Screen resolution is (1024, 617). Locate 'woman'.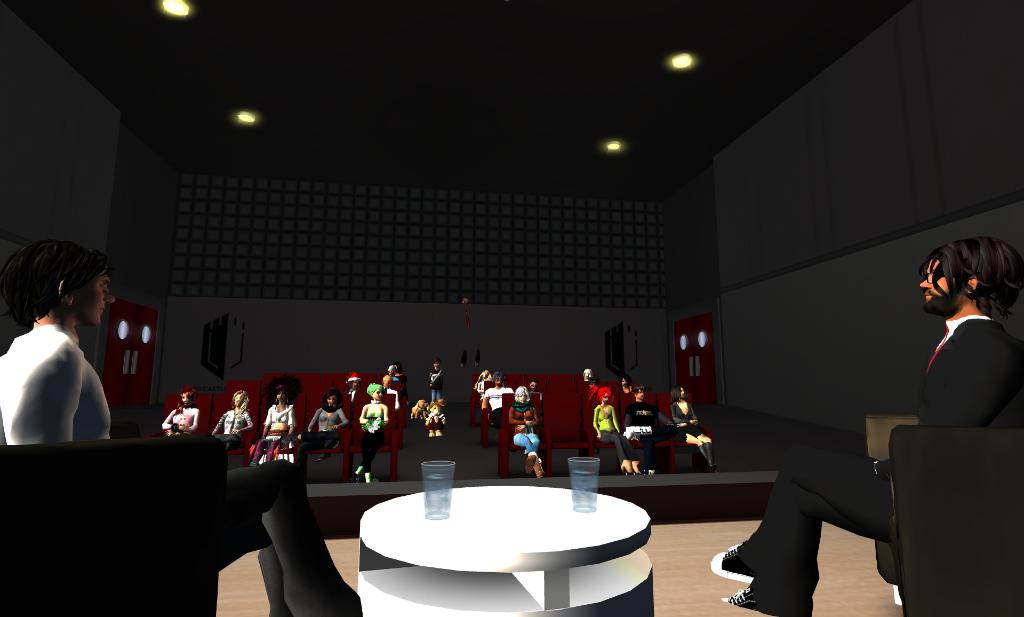
select_region(506, 386, 545, 476).
